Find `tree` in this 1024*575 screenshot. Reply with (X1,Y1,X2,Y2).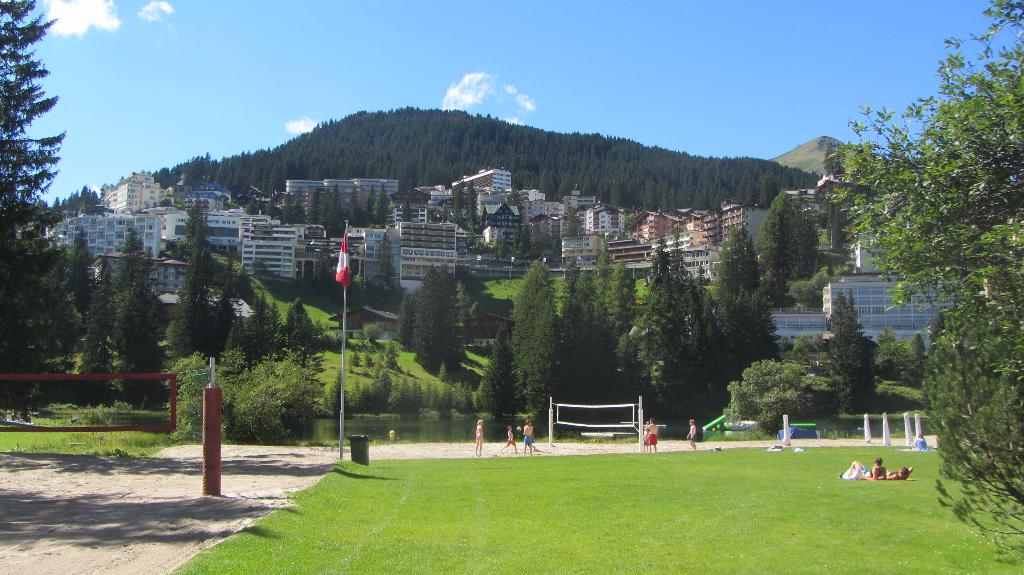
(156,102,816,214).
